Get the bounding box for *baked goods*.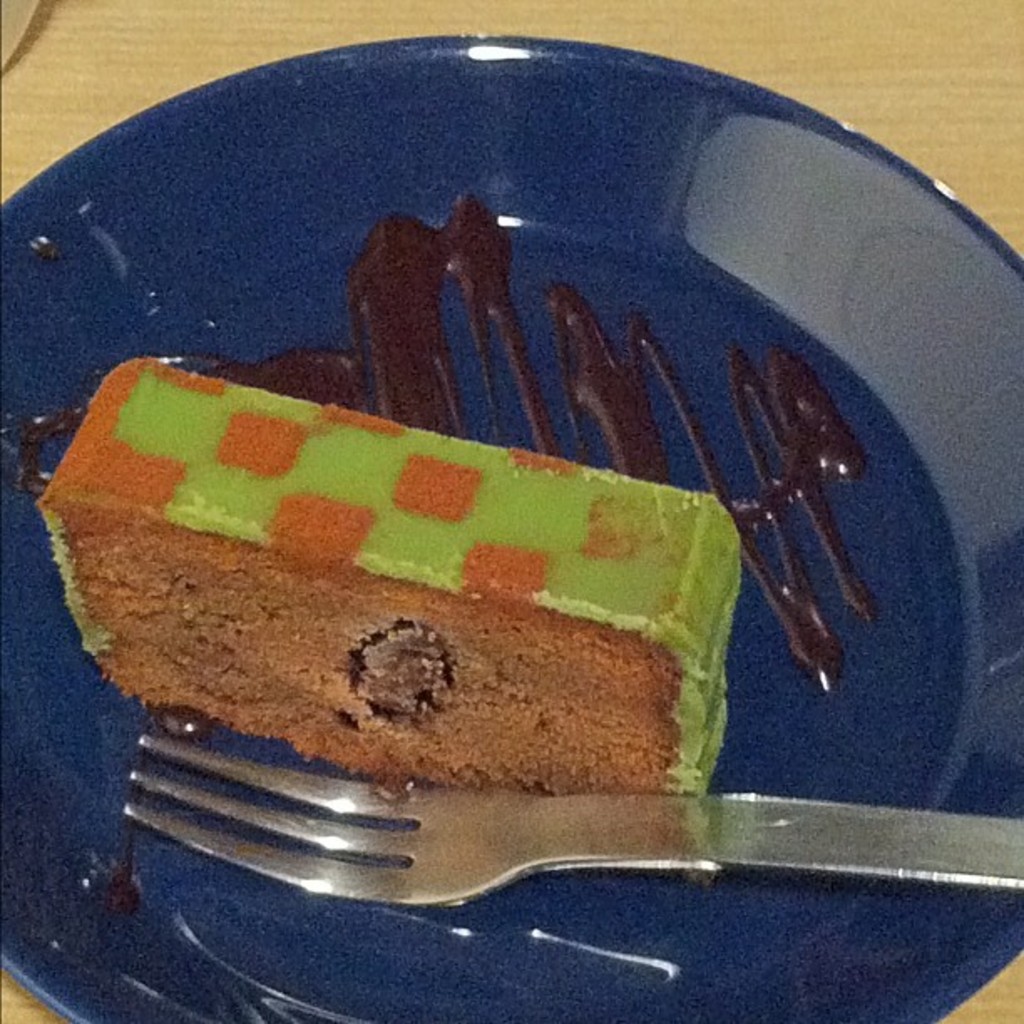
locate(30, 358, 731, 885).
